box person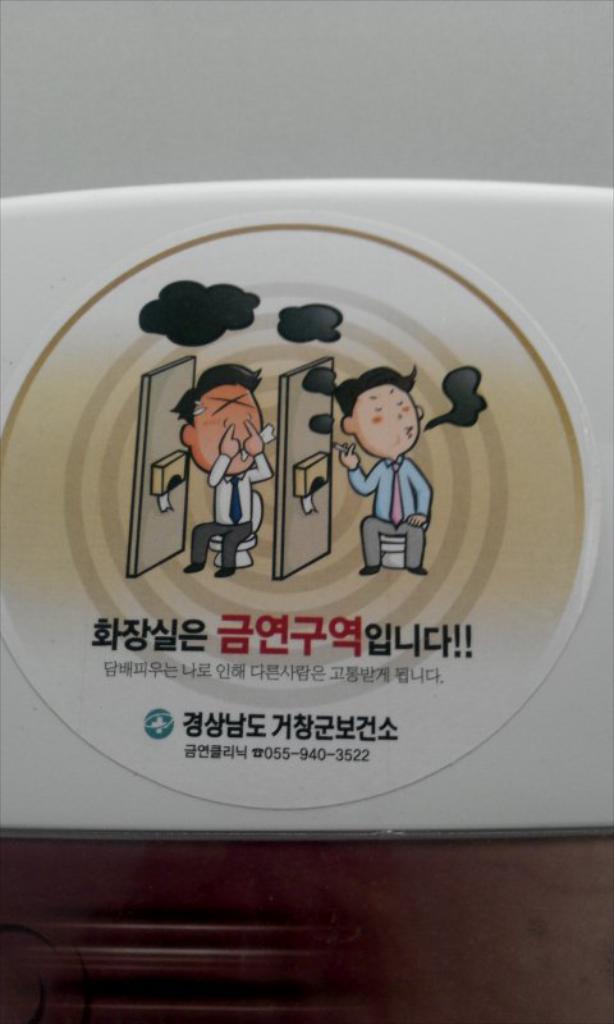
Rect(179, 353, 270, 572)
